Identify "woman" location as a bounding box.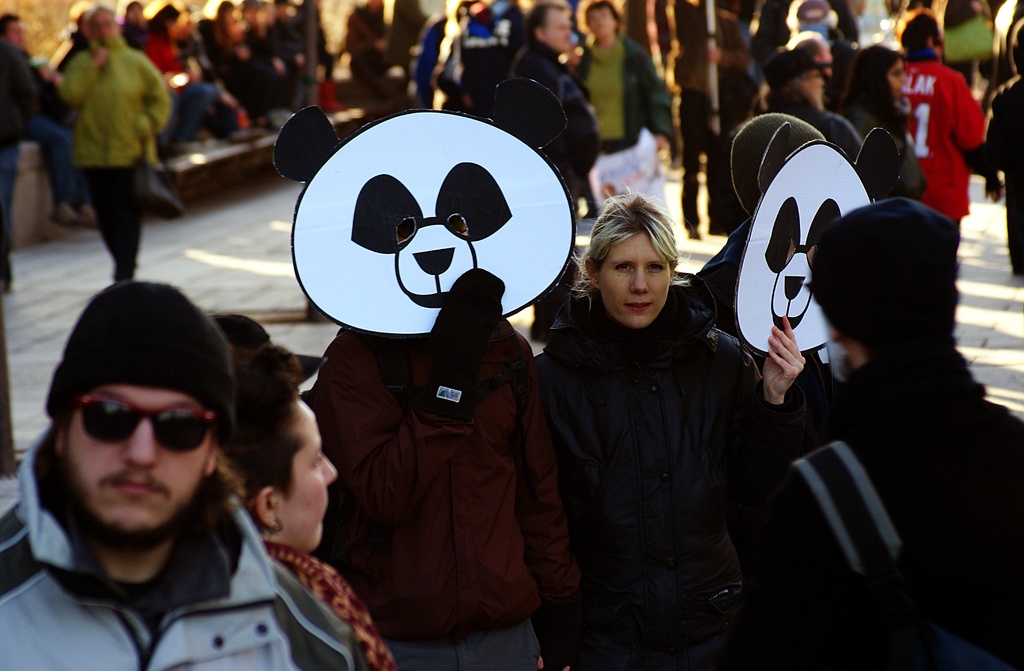
locate(204, 339, 397, 670).
